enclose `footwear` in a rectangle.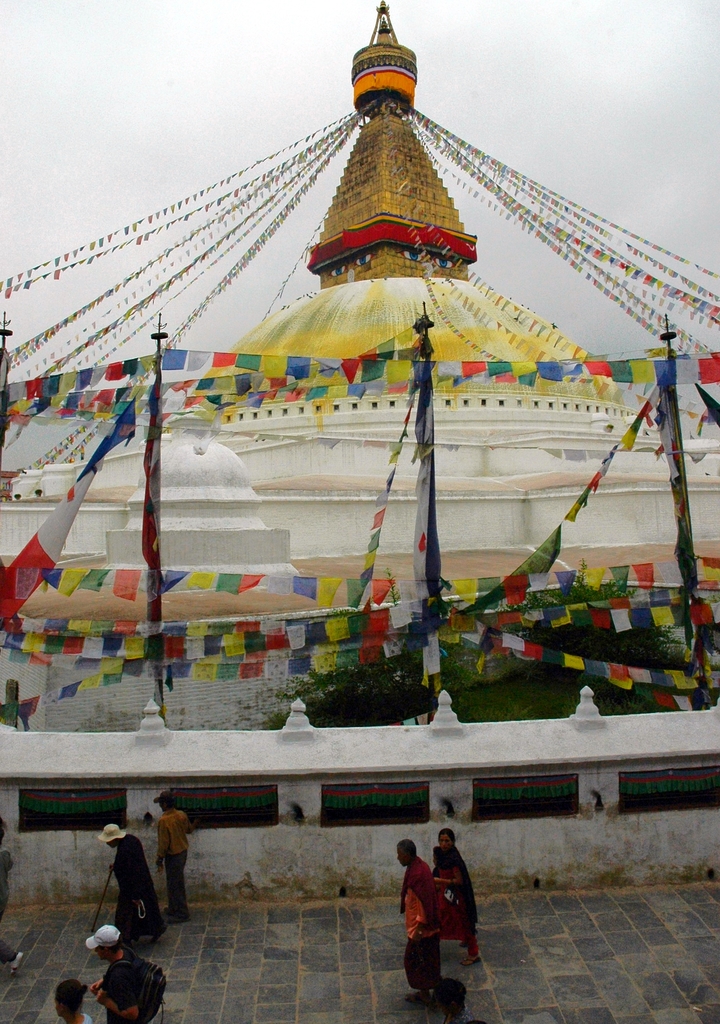
<region>457, 959, 481, 967</region>.
